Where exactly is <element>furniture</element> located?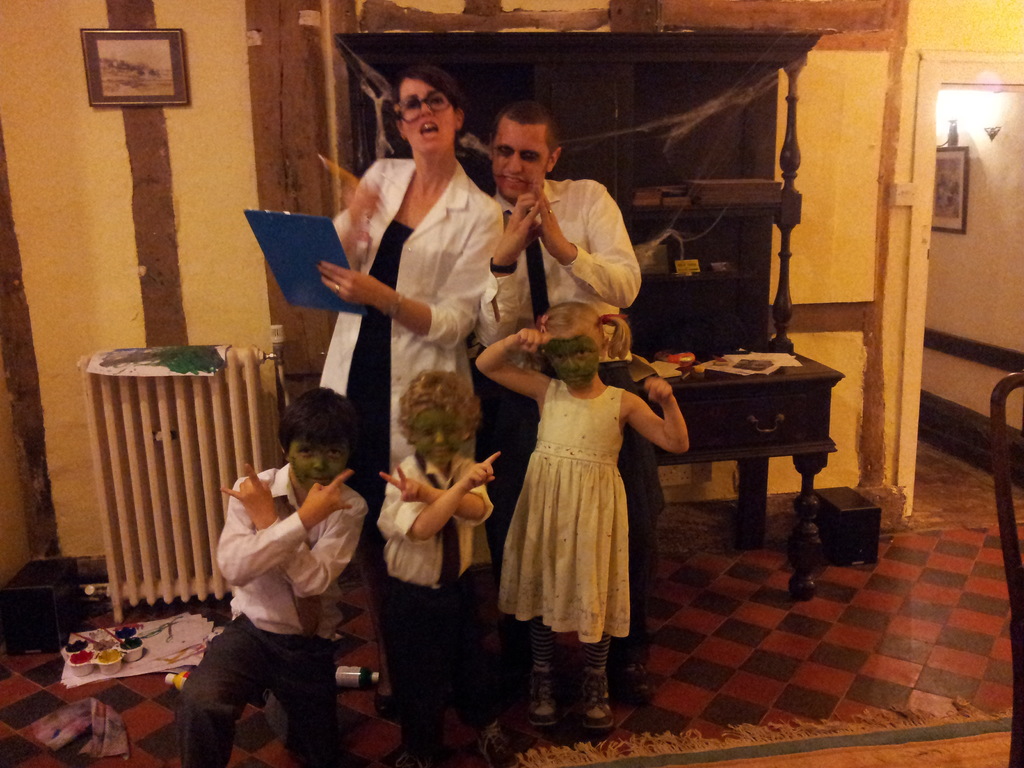
Its bounding box is (left=991, top=373, right=1023, bottom=767).
